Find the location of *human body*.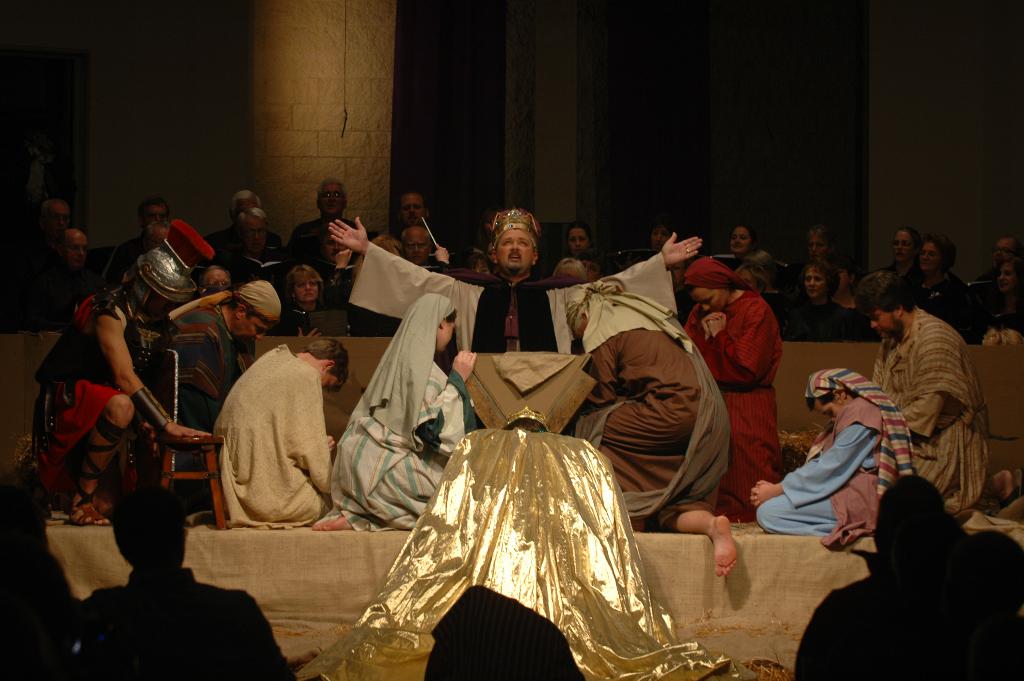
Location: box(984, 258, 1023, 350).
